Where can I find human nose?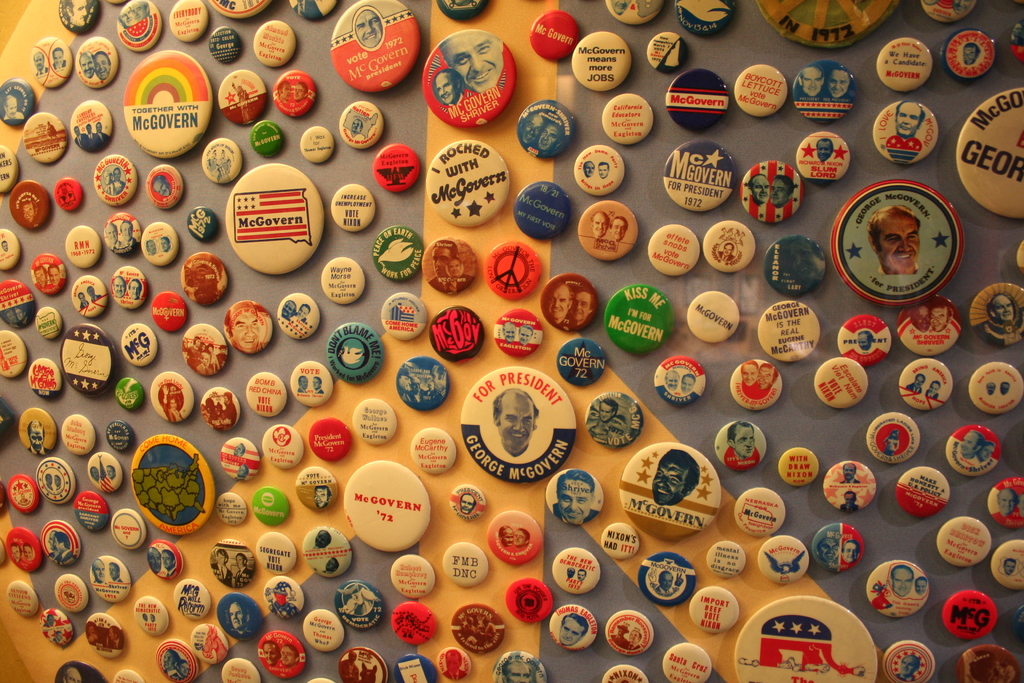
You can find it at x1=657 y1=477 x2=668 y2=488.
